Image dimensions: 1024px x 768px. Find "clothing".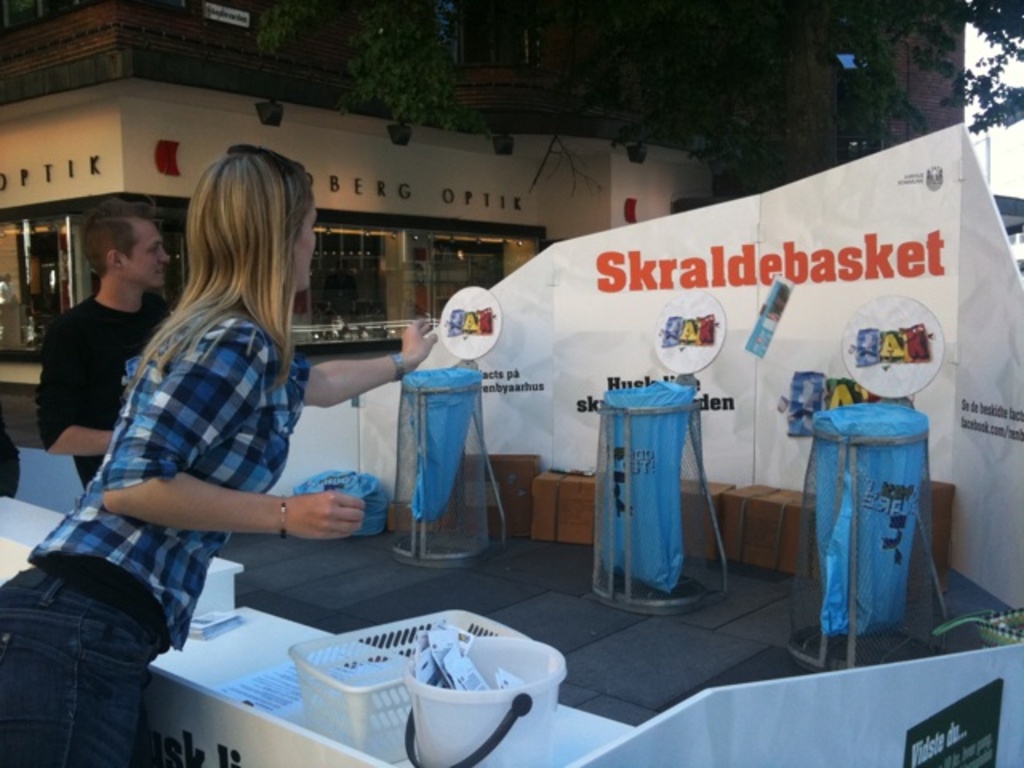
(left=0, top=301, right=309, bottom=766).
